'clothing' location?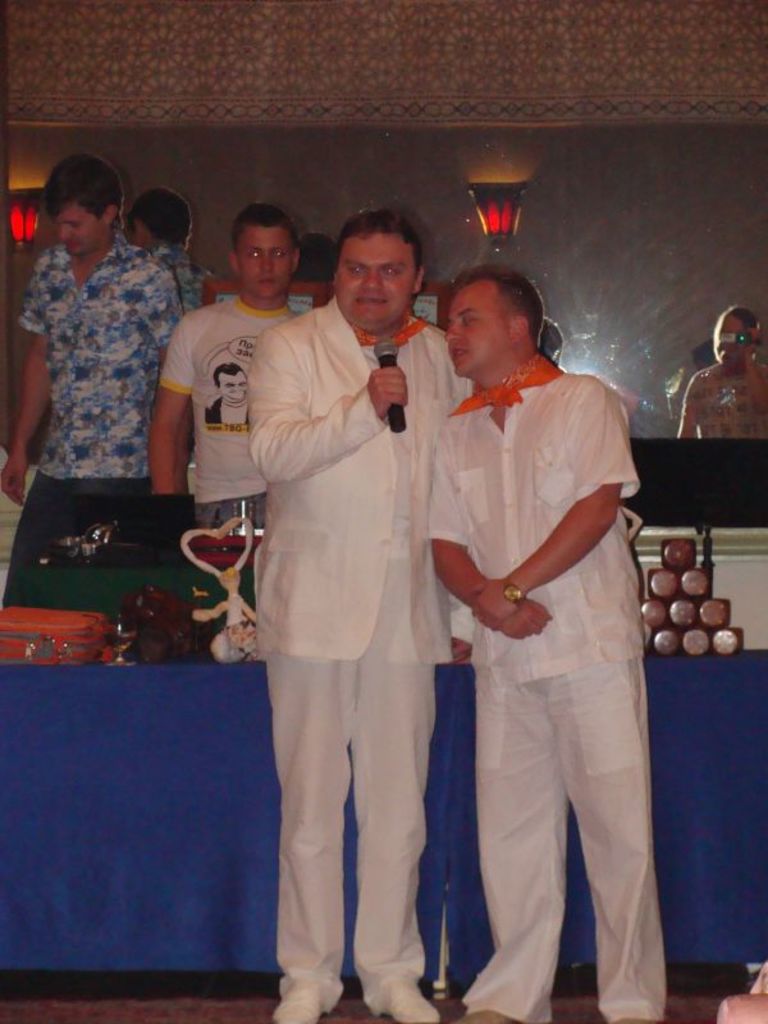
detection(417, 376, 667, 1014)
